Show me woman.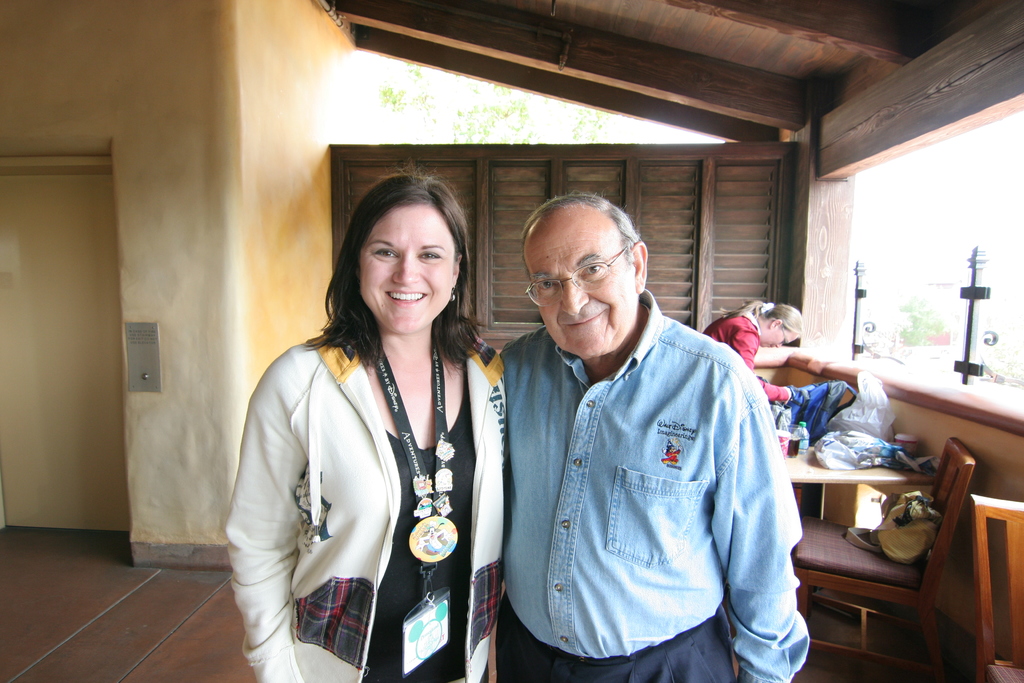
woman is here: pyautogui.locateOnScreen(692, 299, 807, 415).
